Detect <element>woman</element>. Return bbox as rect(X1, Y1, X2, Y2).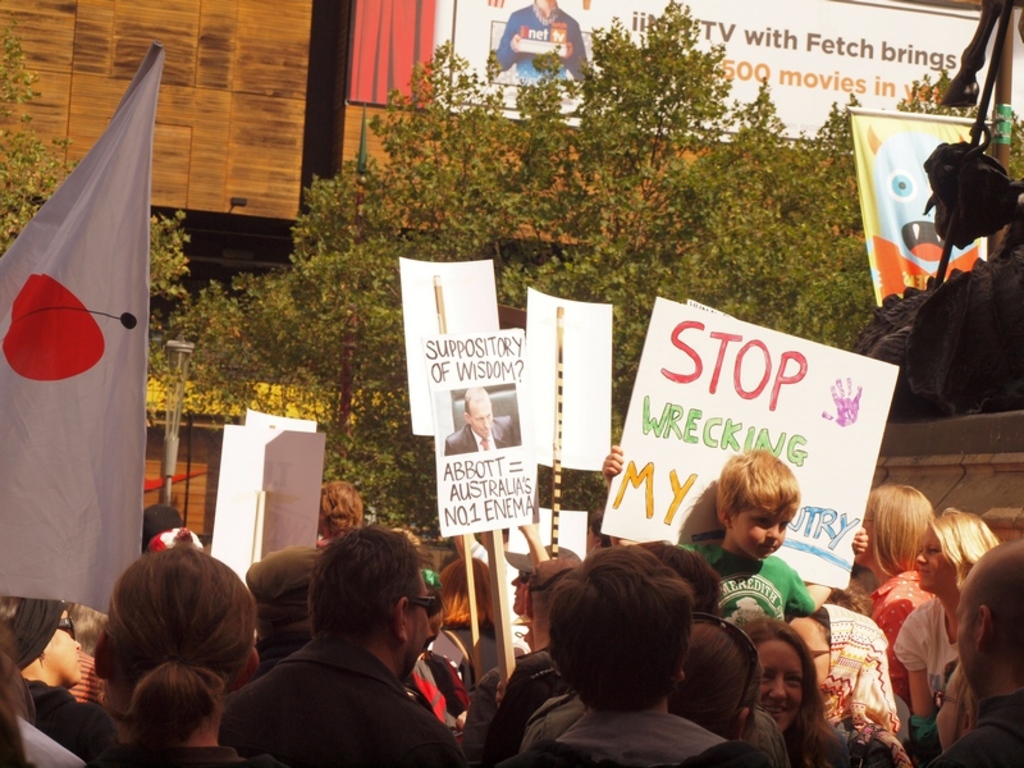
rect(895, 504, 1005, 767).
